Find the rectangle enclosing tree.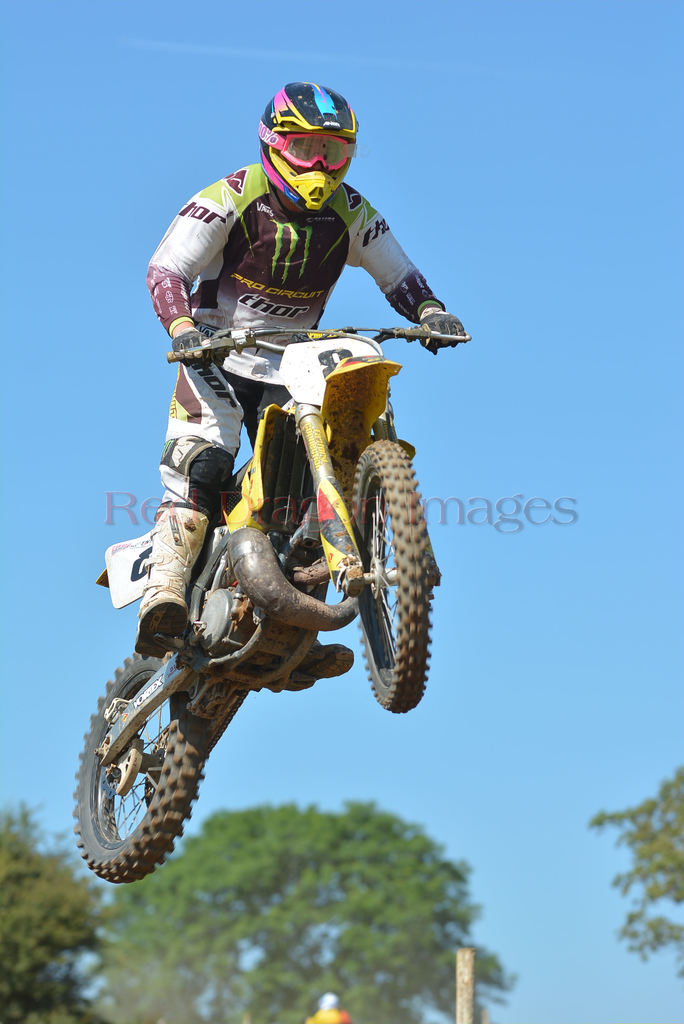
x1=0, y1=805, x2=123, y2=1023.
